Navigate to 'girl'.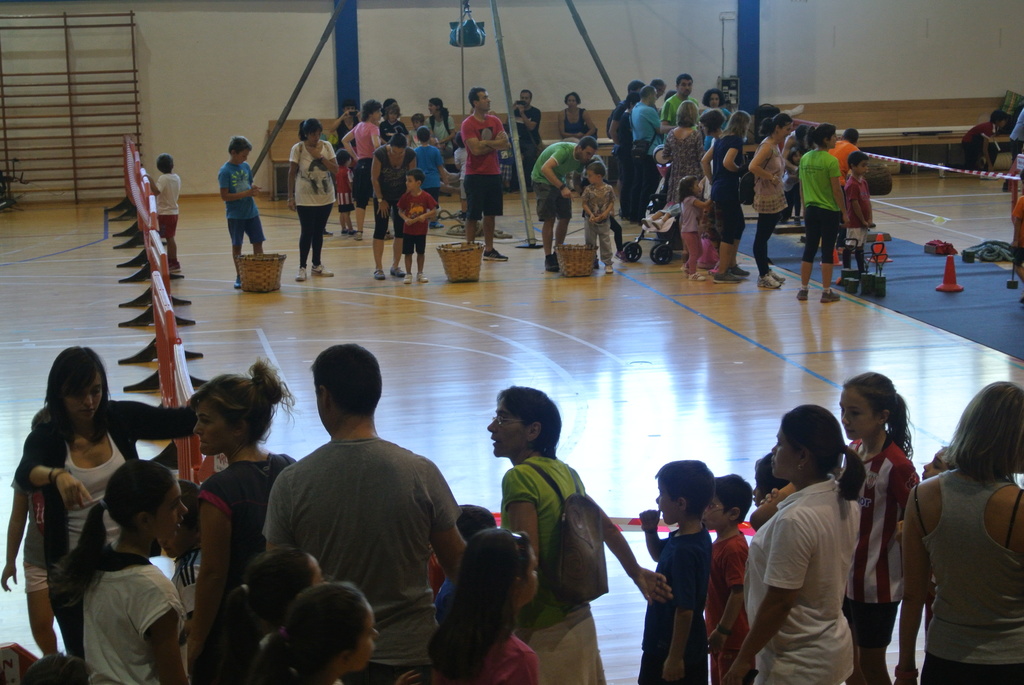
Navigation target: region(561, 96, 597, 139).
